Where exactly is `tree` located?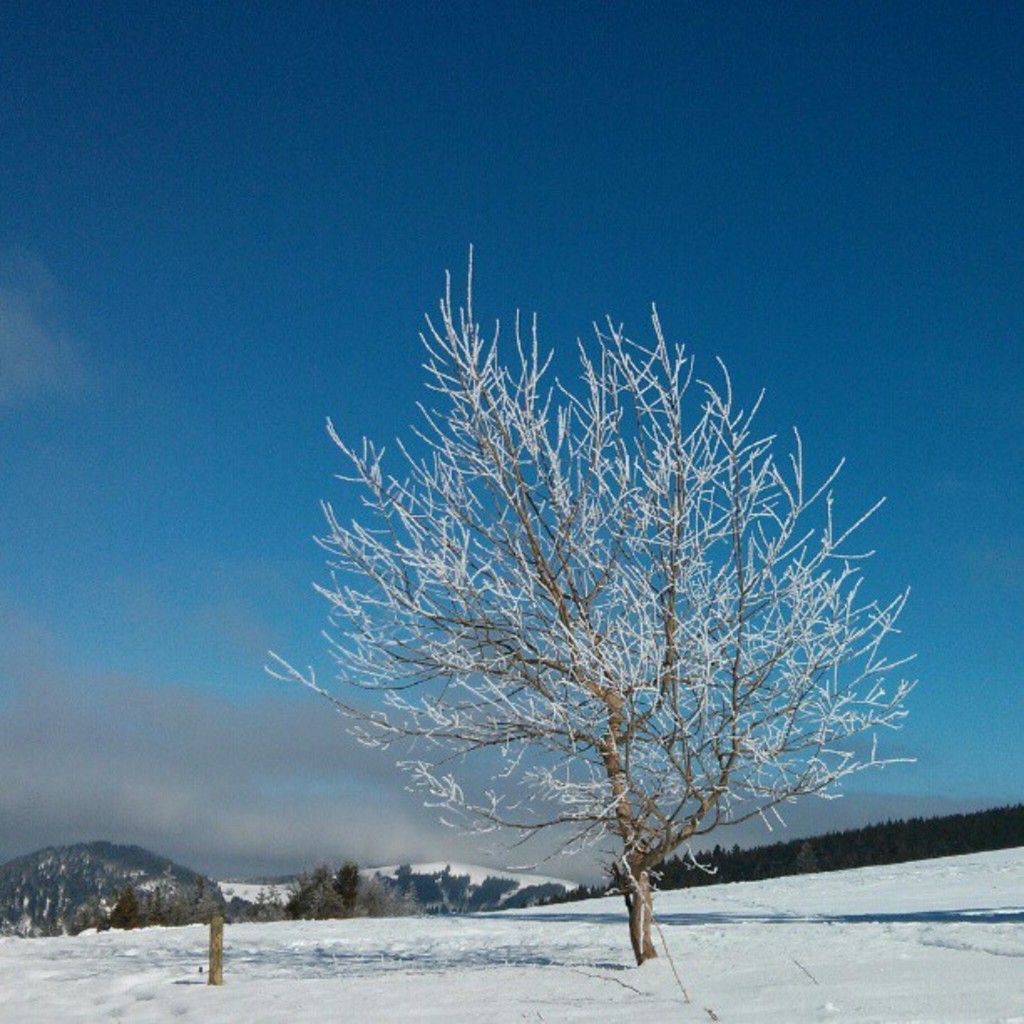
Its bounding box is x1=253 y1=243 x2=925 y2=967.
